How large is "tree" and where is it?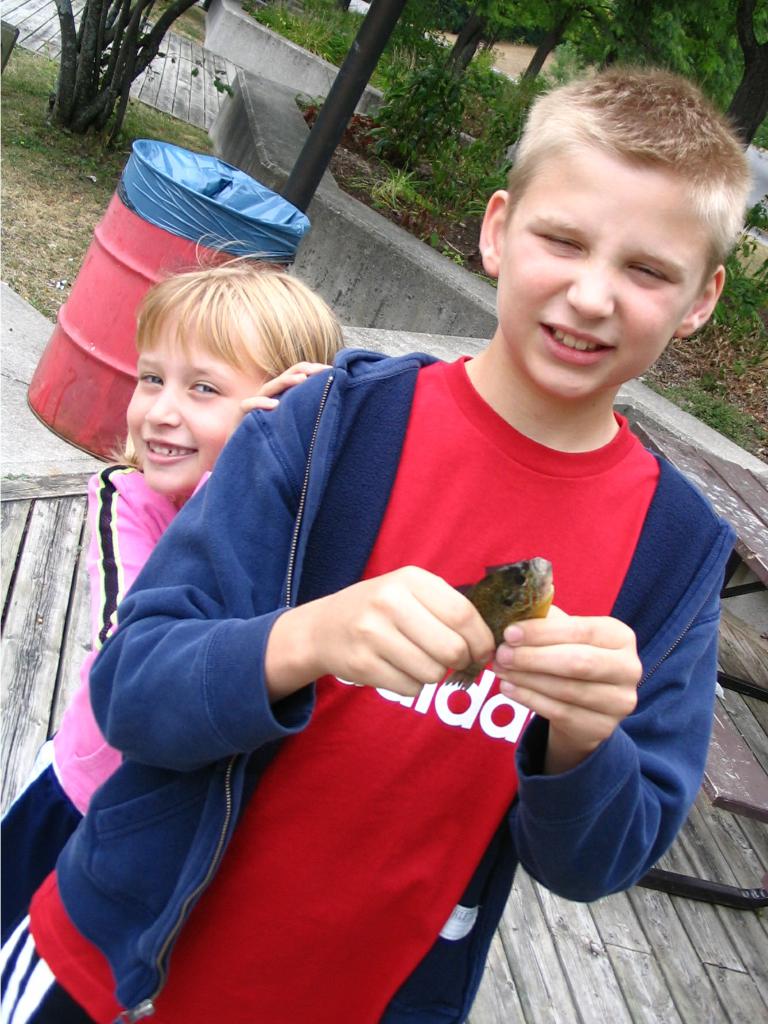
Bounding box: 502,0,767,167.
